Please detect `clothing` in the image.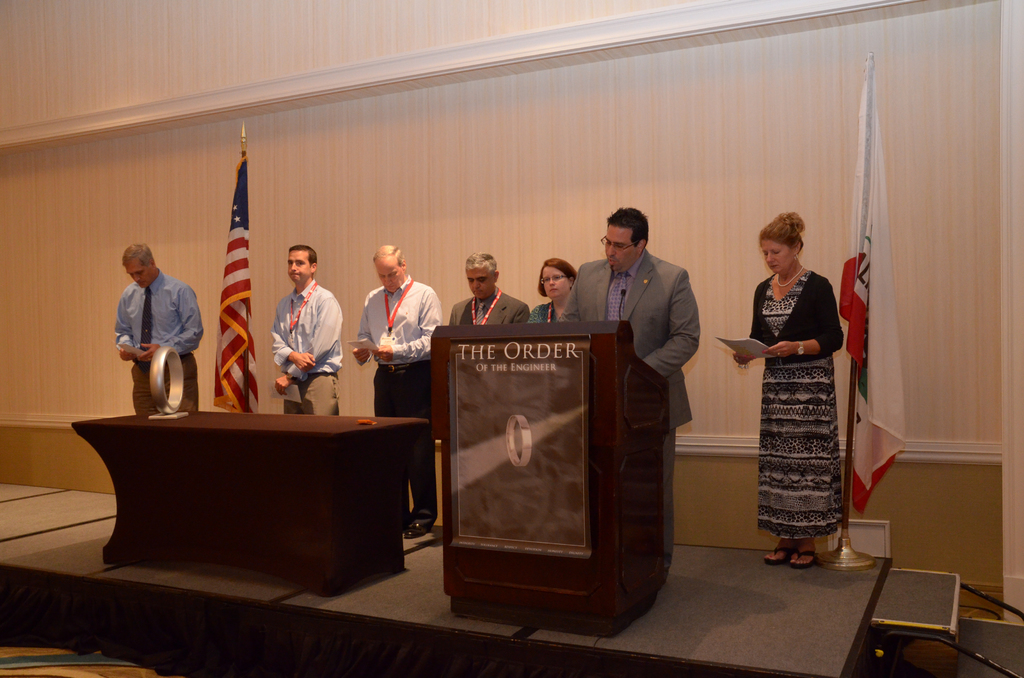
box(130, 364, 200, 411).
